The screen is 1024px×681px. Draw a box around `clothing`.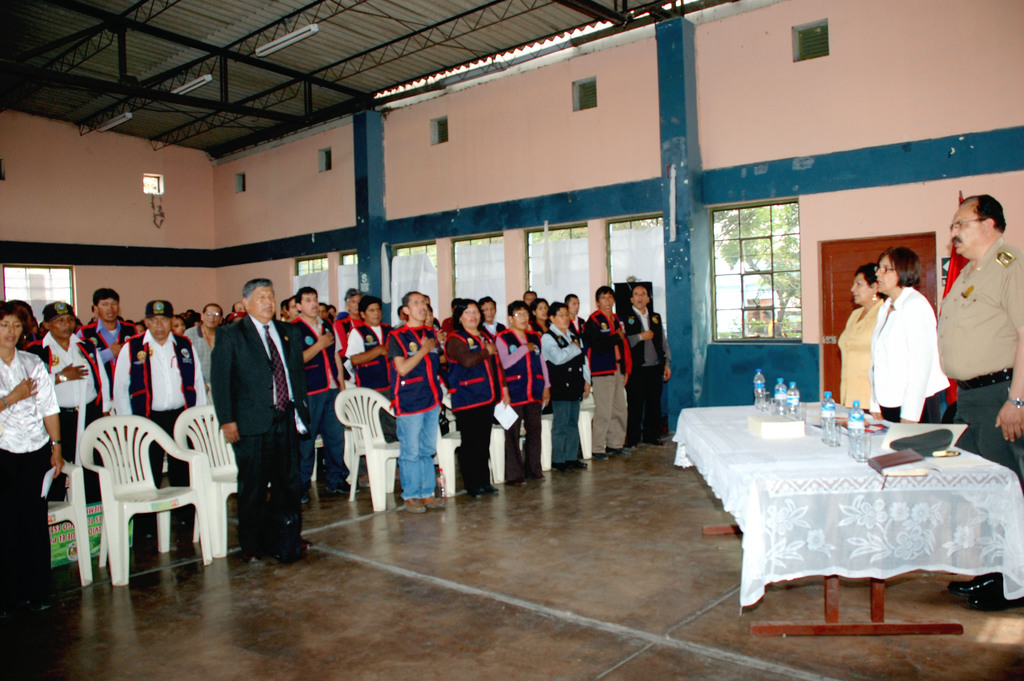
bbox(214, 309, 312, 555).
